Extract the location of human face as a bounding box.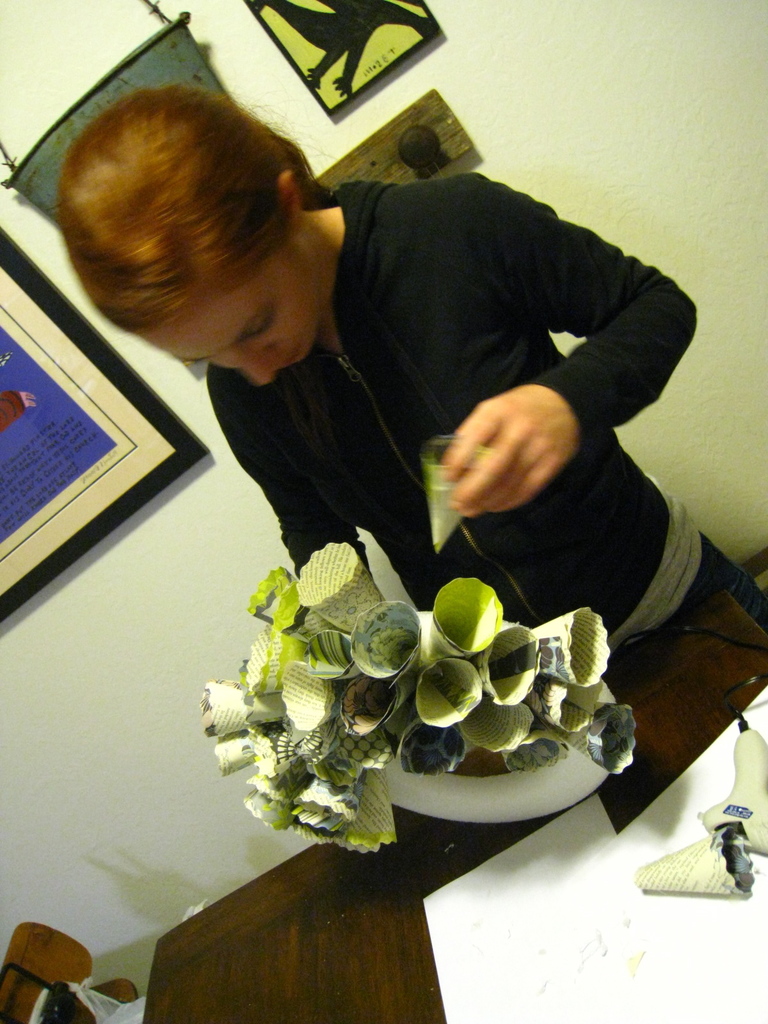
left=138, top=245, right=318, bottom=389.
